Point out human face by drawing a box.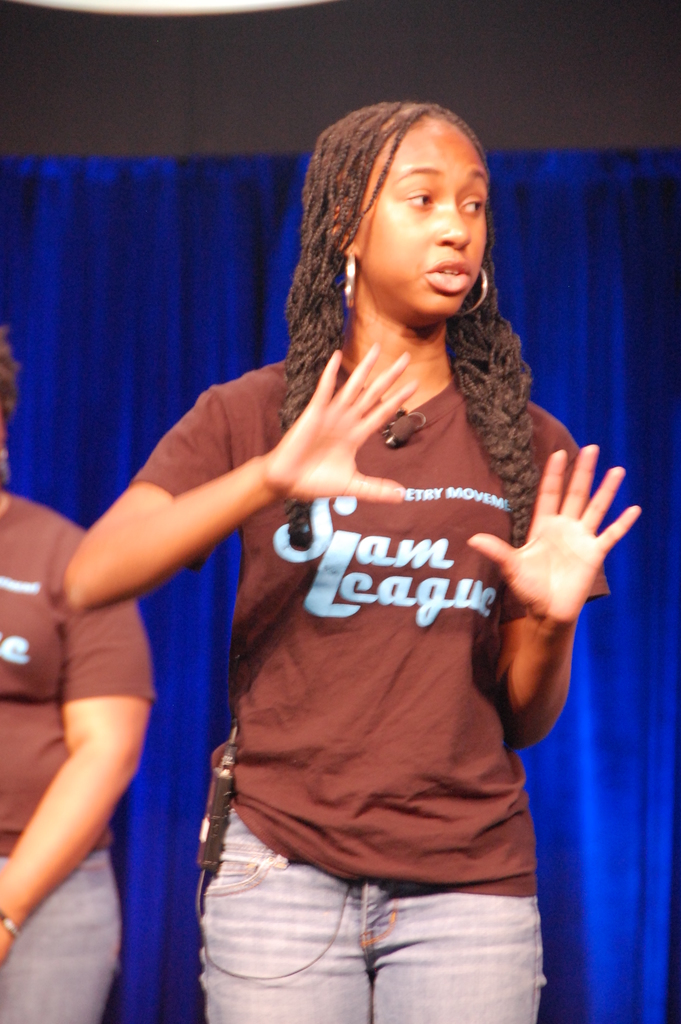
x1=365, y1=114, x2=493, y2=314.
